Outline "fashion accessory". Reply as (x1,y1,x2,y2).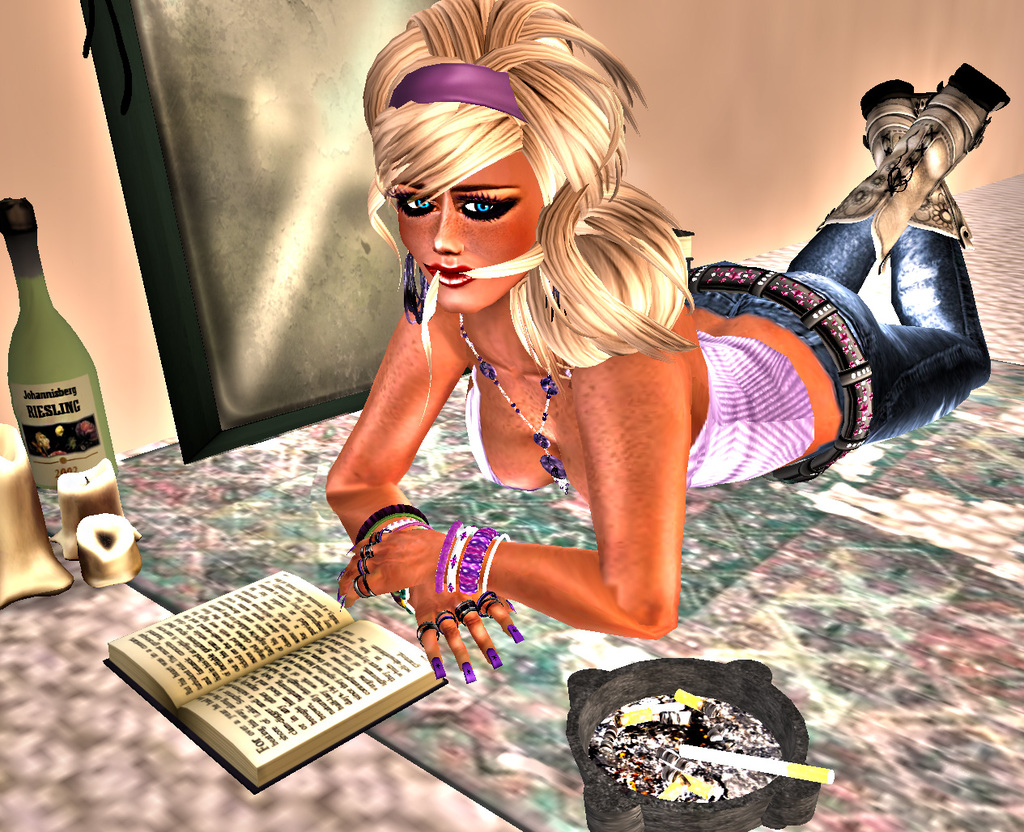
(490,648,503,667).
